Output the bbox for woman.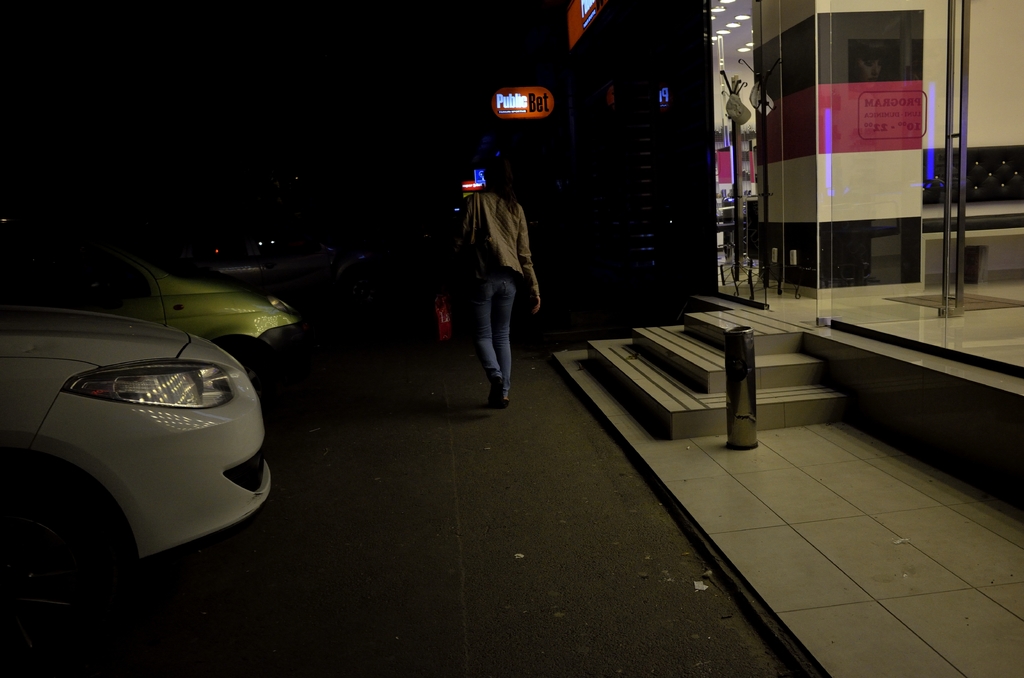
{"x1": 433, "y1": 163, "x2": 537, "y2": 412}.
